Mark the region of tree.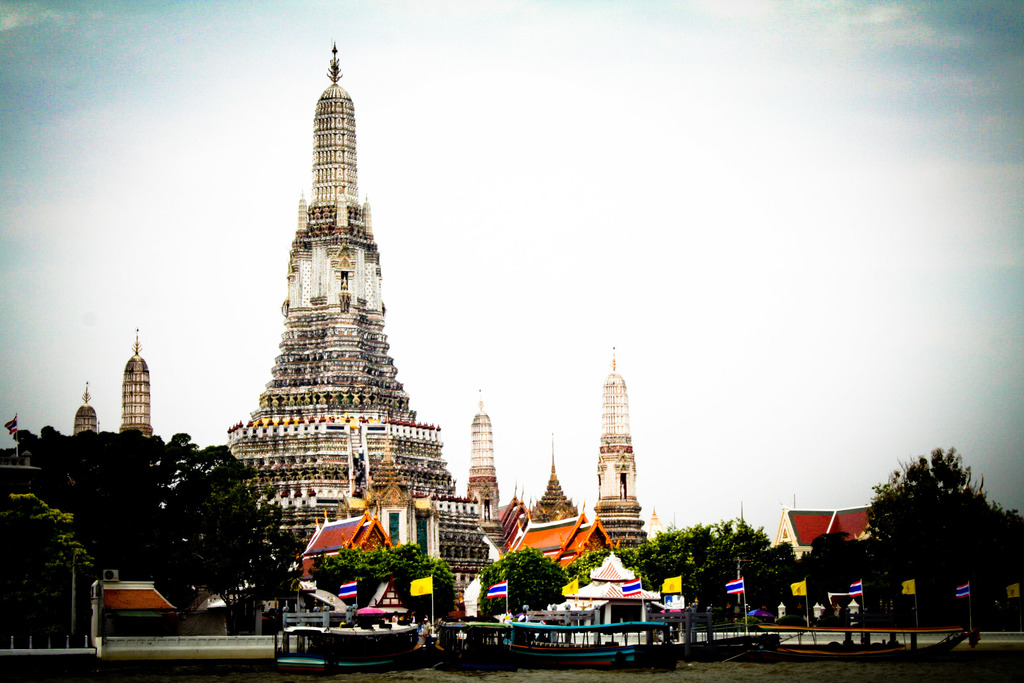
Region: (x1=304, y1=537, x2=458, y2=620).
